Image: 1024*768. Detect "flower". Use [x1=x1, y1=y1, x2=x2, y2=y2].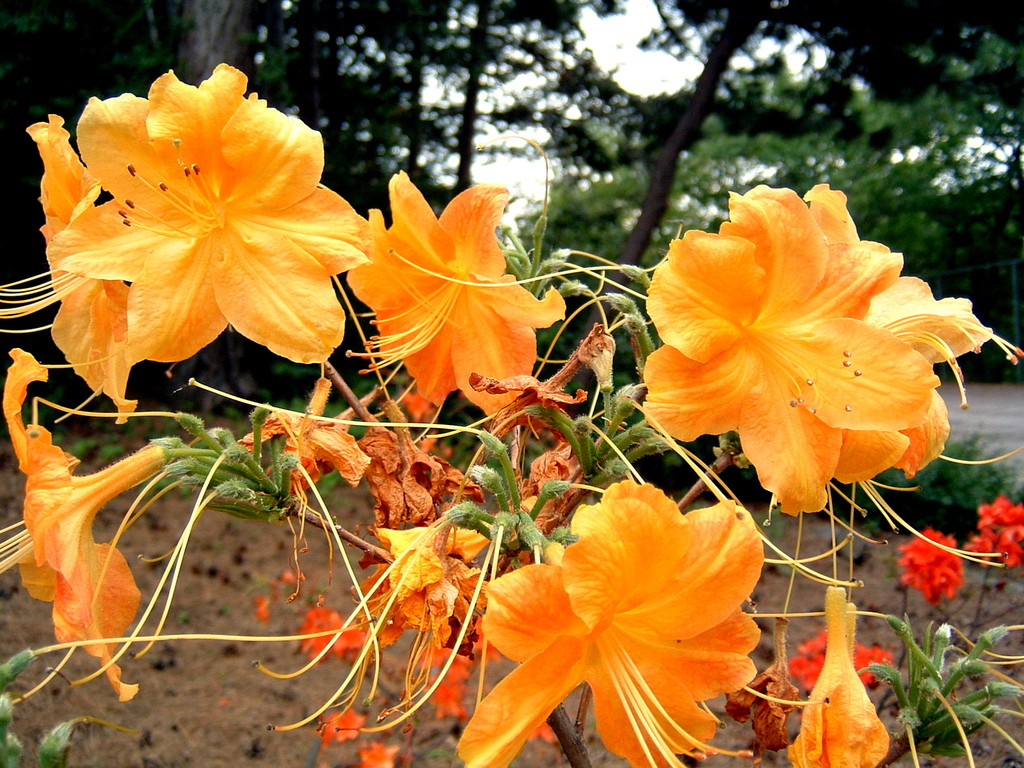
[x1=458, y1=483, x2=764, y2=767].
